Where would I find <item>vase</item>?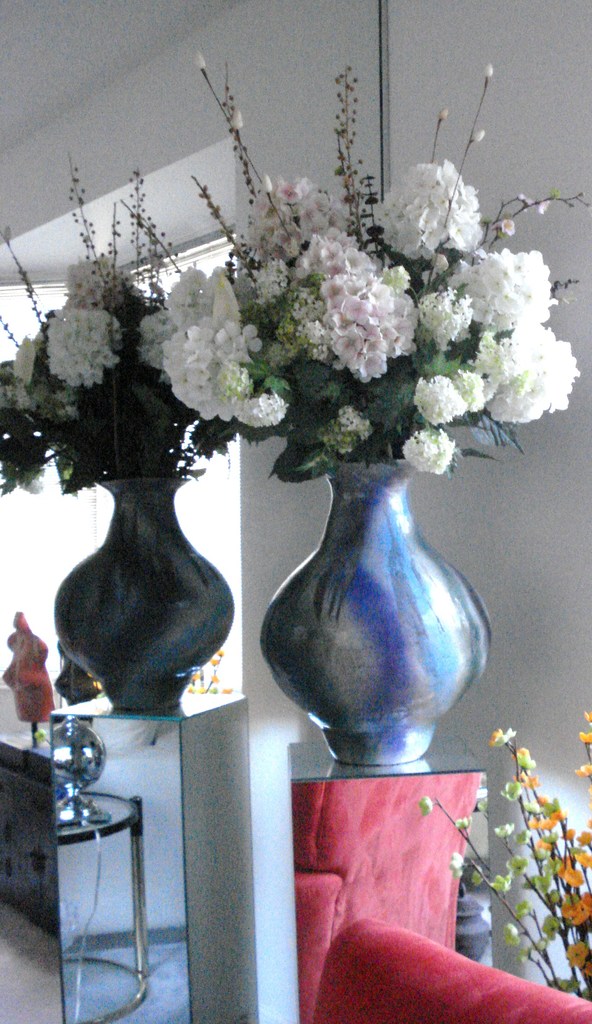
At x1=52 y1=476 x2=239 y2=720.
